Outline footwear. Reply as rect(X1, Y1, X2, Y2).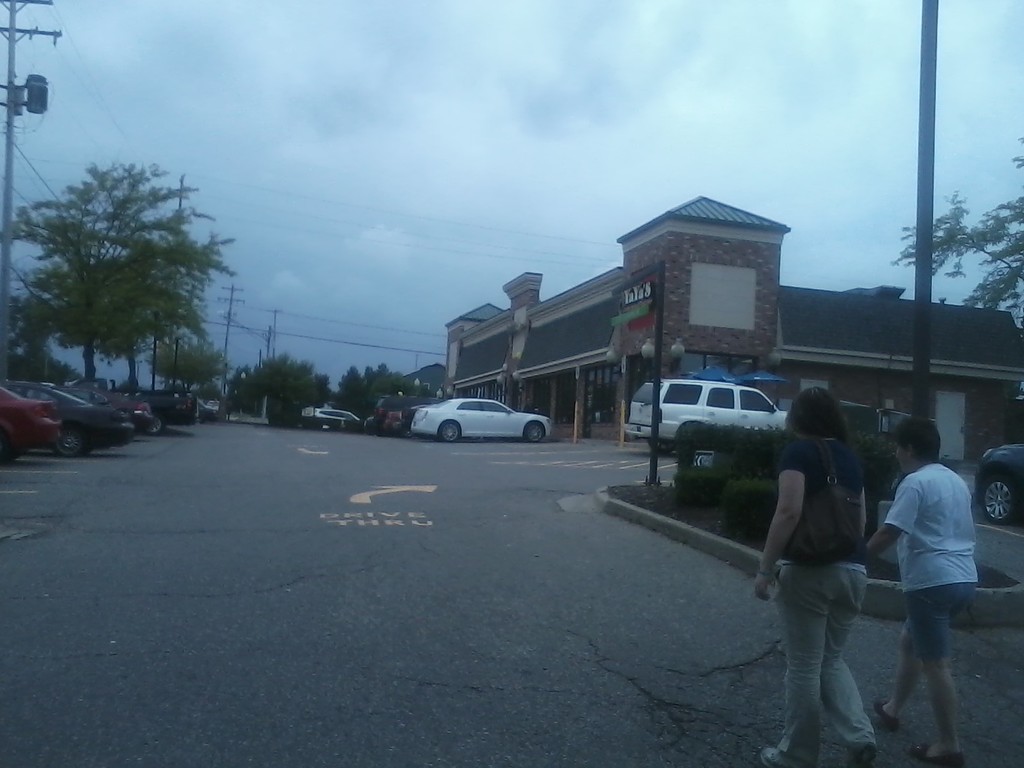
rect(840, 744, 875, 767).
